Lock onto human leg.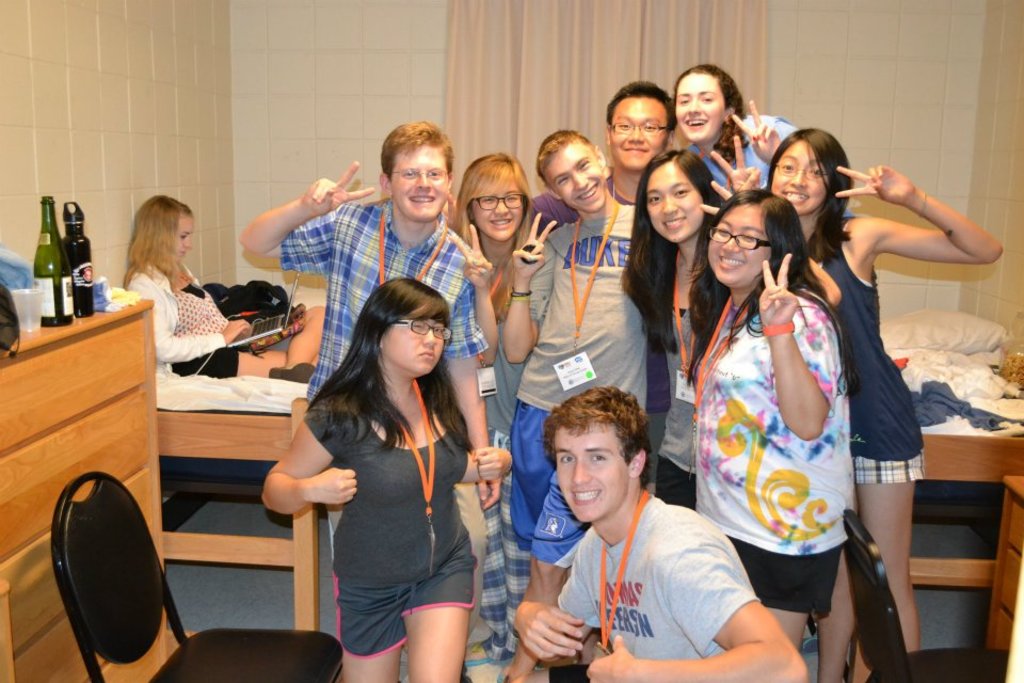
Locked: (x1=513, y1=399, x2=551, y2=535).
